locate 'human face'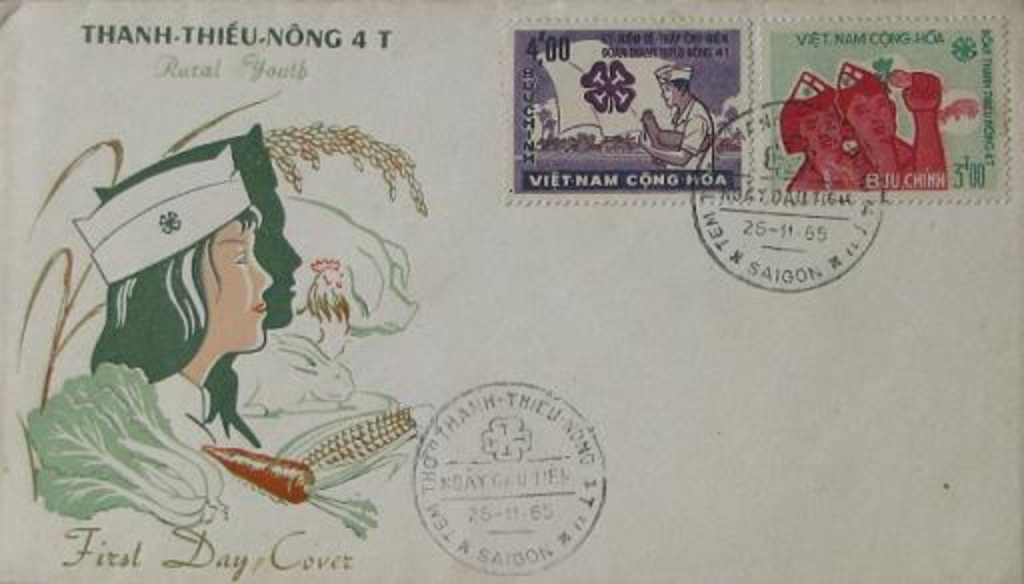
846,92,888,142
